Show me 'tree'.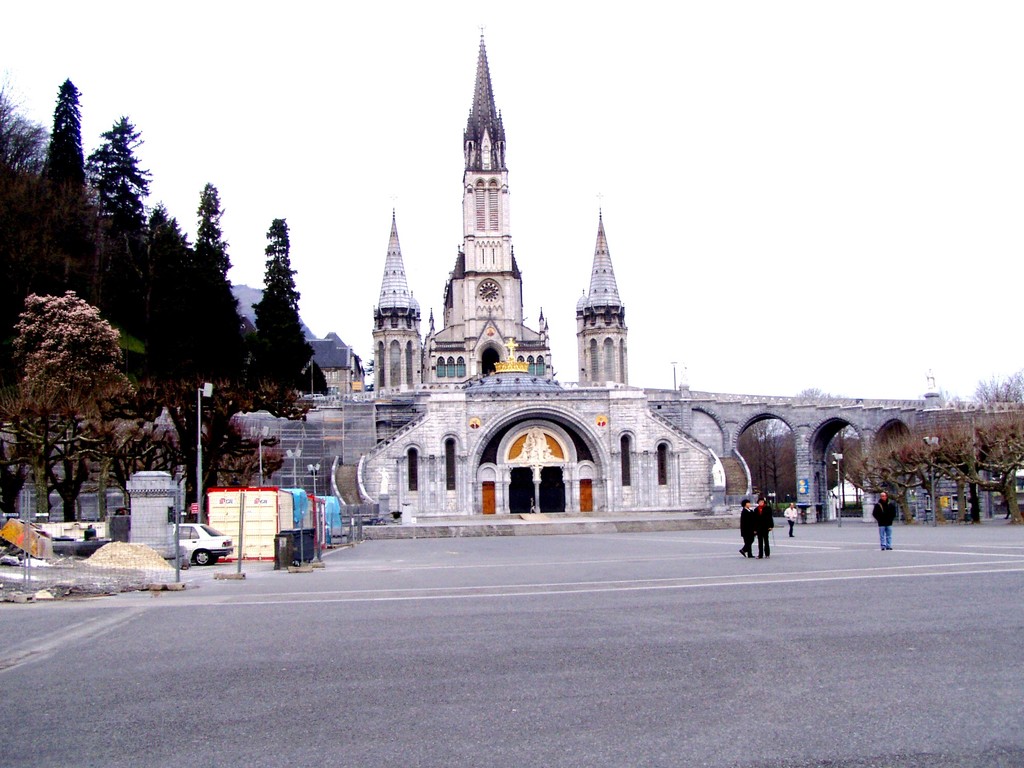
'tree' is here: 143/202/213/363.
